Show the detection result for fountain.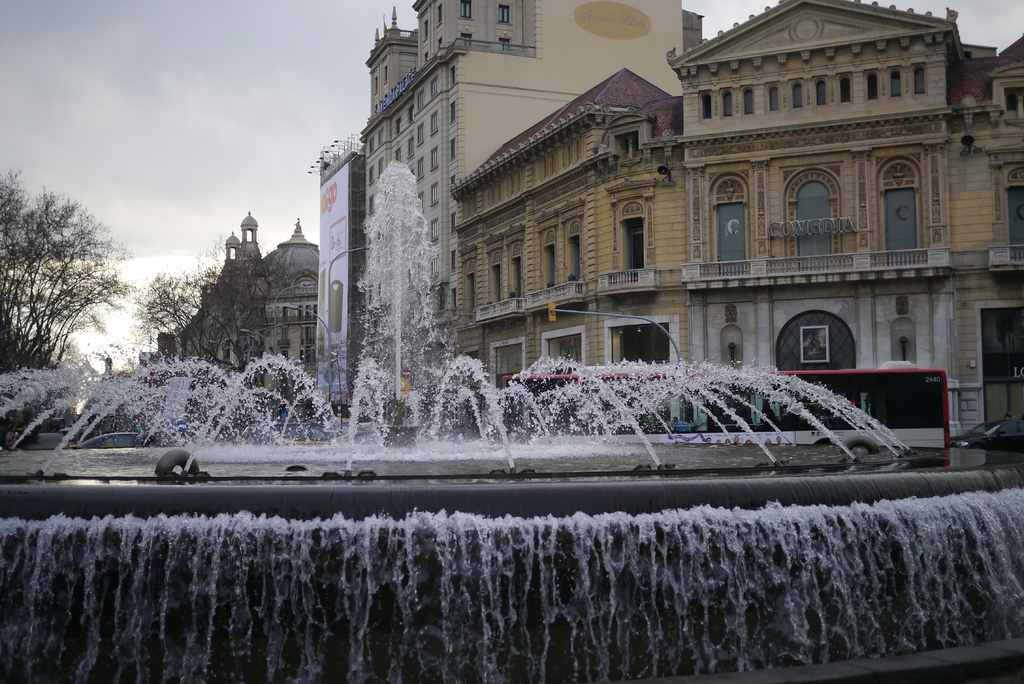
[left=0, top=161, right=1023, bottom=683].
